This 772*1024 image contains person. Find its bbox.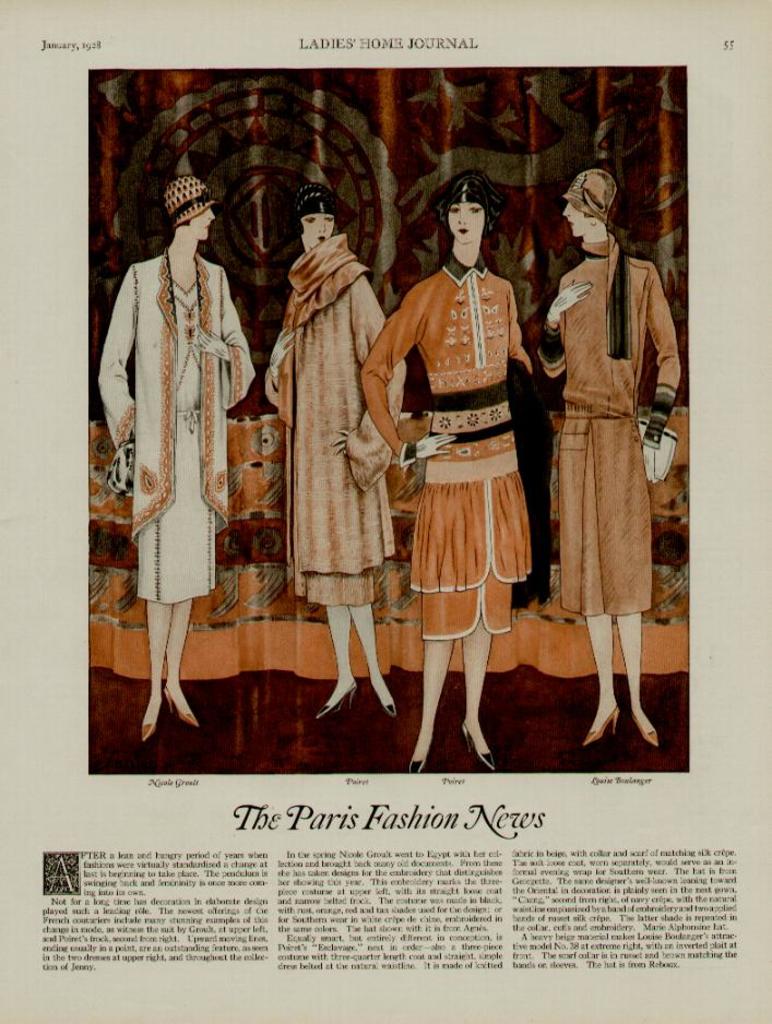
rect(265, 190, 405, 731).
